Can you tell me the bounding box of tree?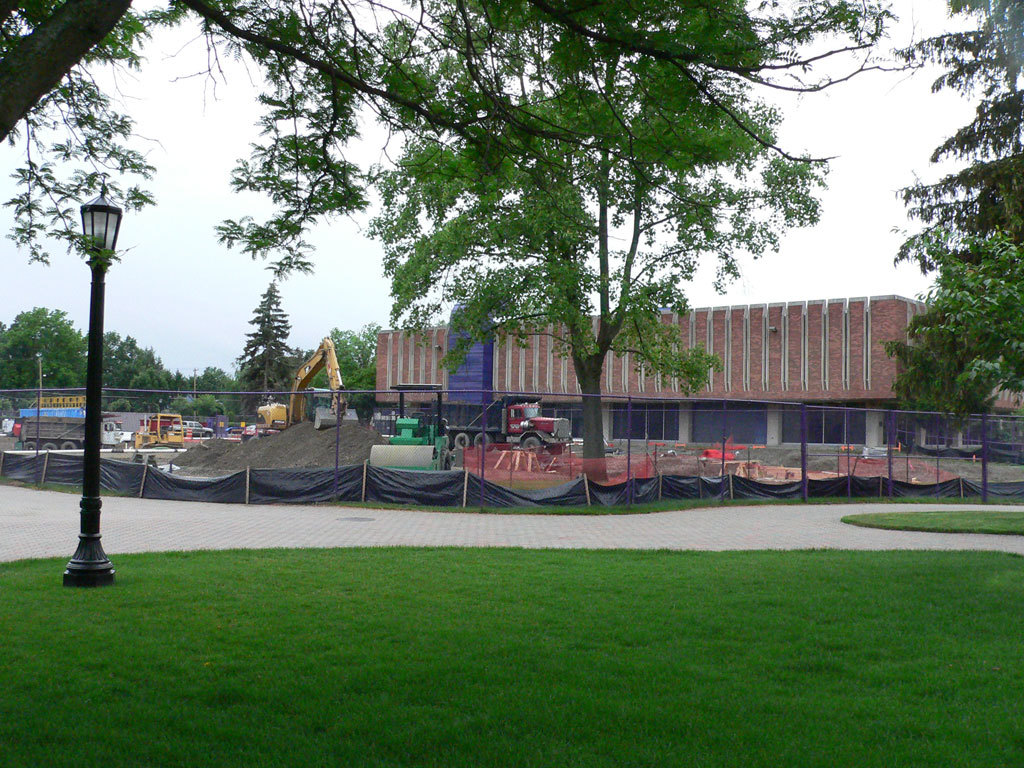
pyautogui.locateOnScreen(182, 372, 209, 398).
